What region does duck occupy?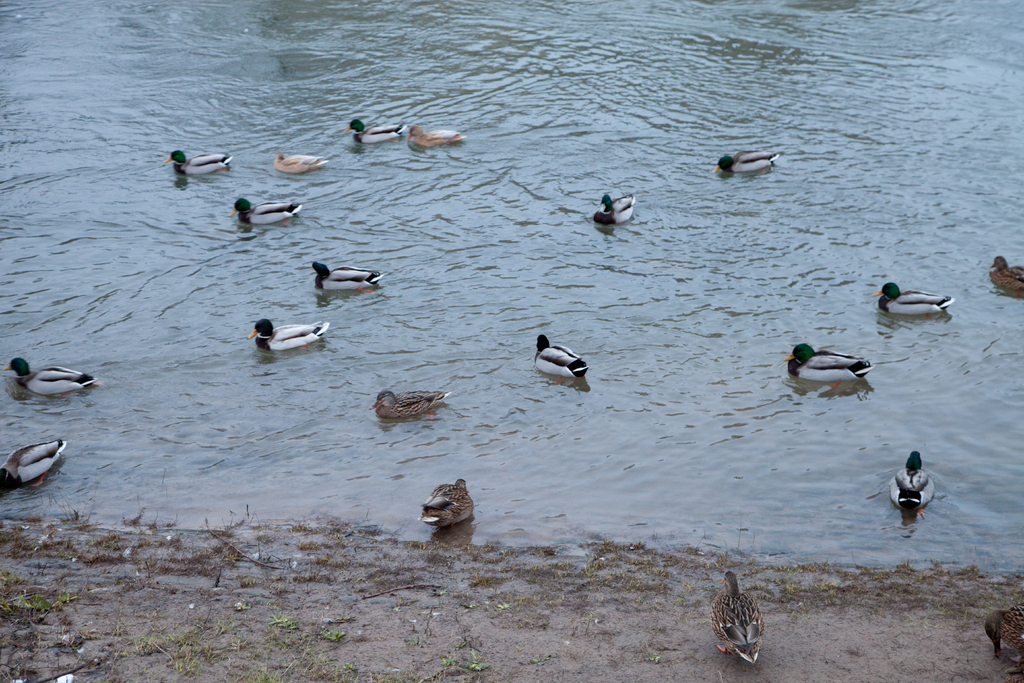
l=796, t=340, r=888, b=401.
